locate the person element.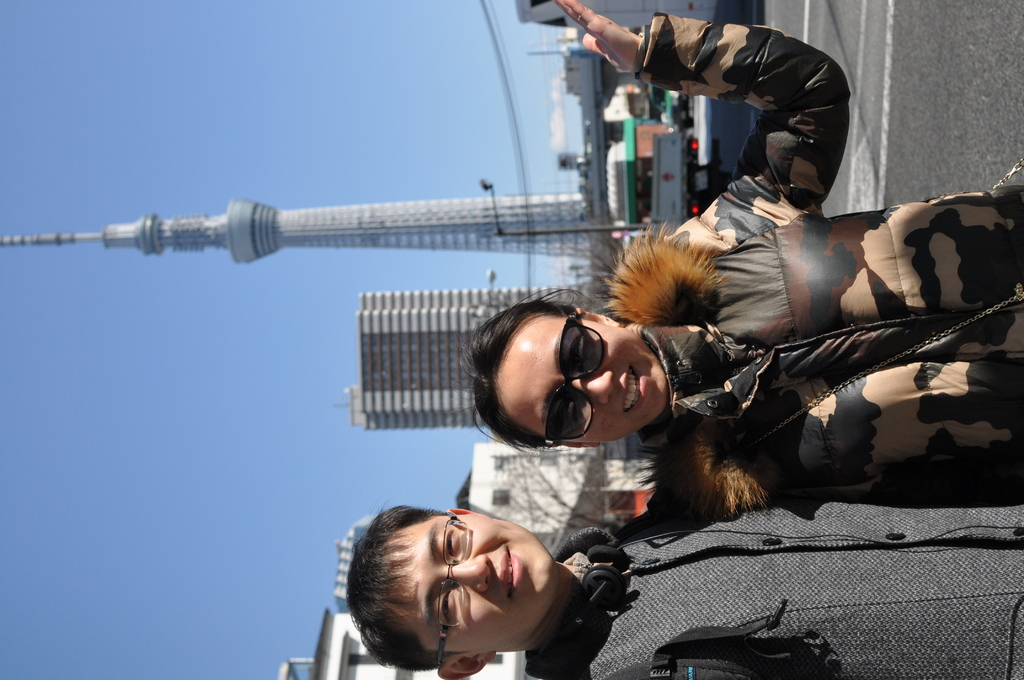
Element bbox: select_region(467, 0, 1023, 505).
